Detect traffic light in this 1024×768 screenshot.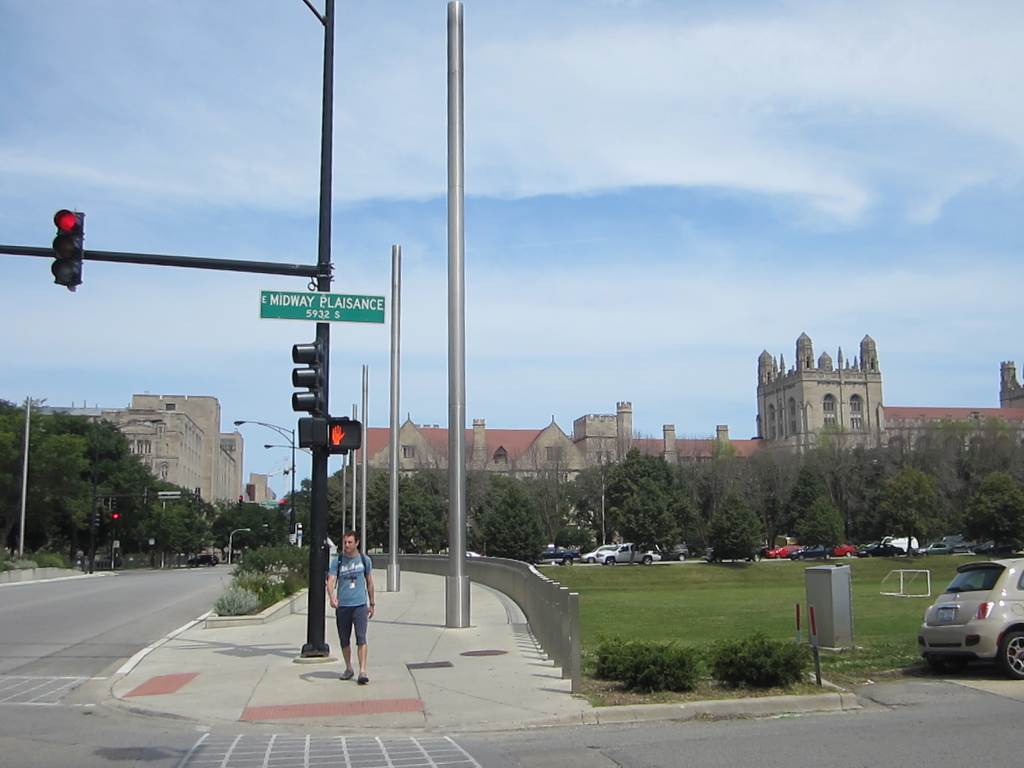
Detection: bbox=[22, 197, 89, 300].
